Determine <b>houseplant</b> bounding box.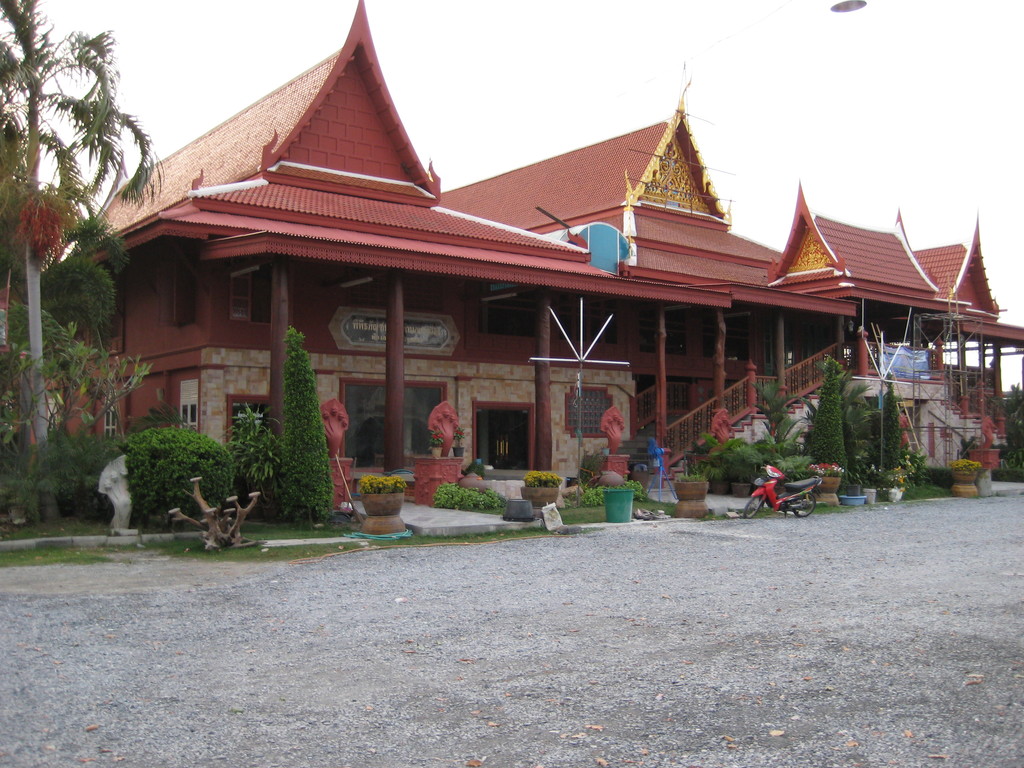
Determined: (355, 471, 410, 536).
